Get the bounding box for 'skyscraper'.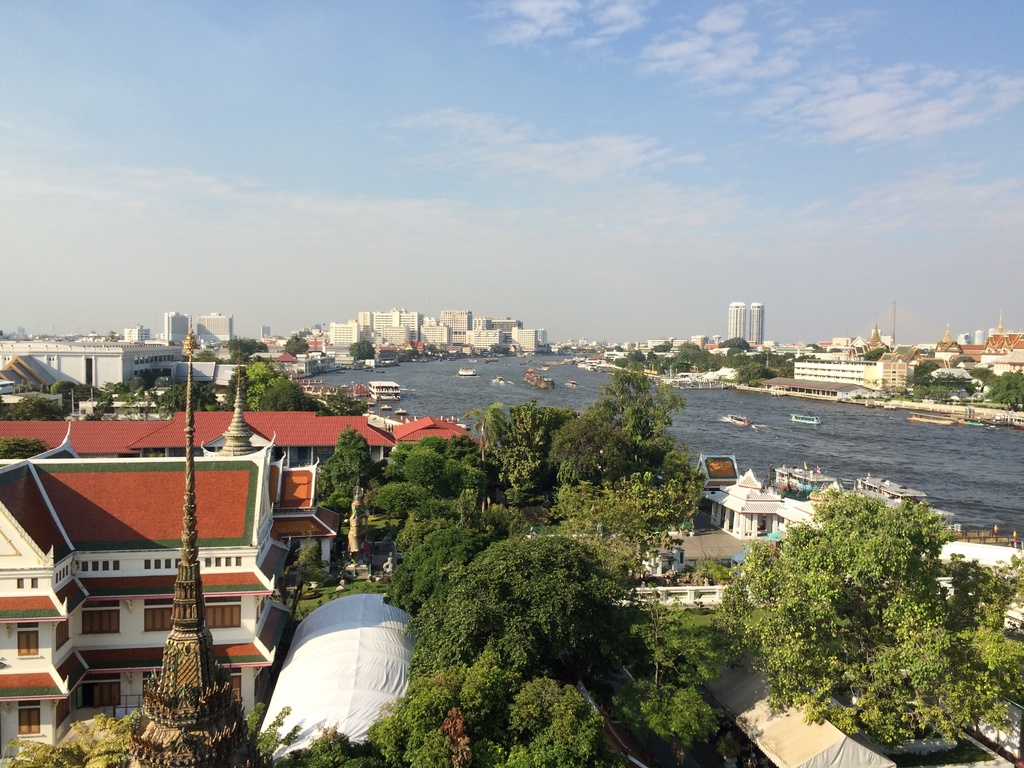
[725,299,748,337].
